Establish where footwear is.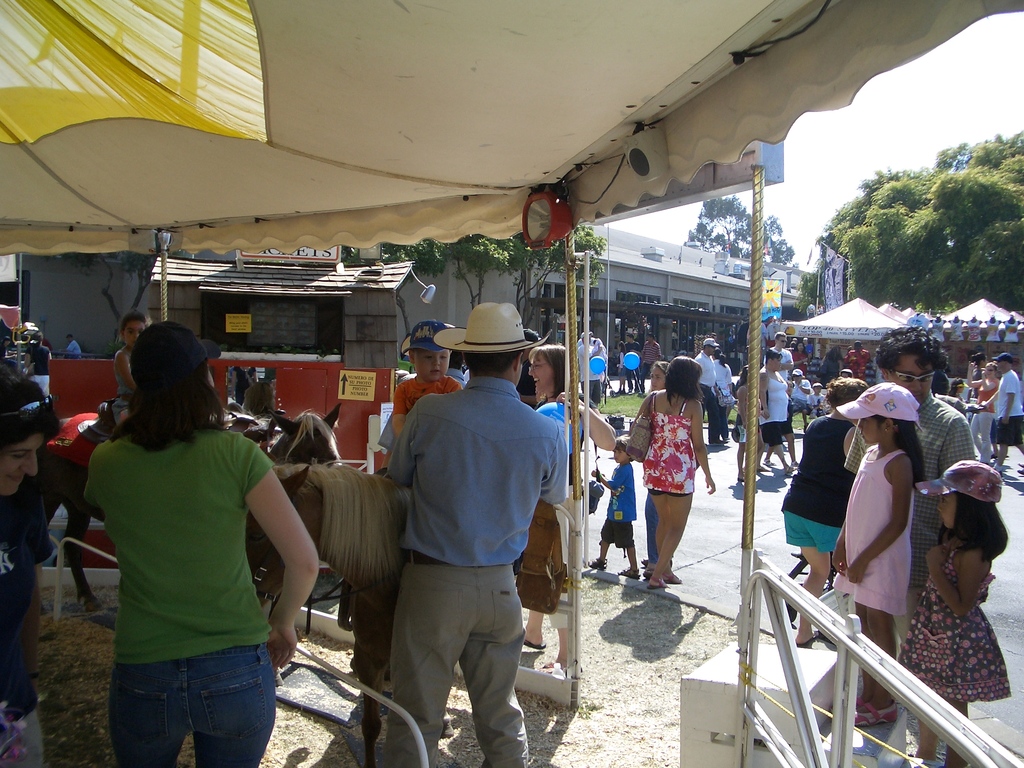
Established at 645 577 662 591.
